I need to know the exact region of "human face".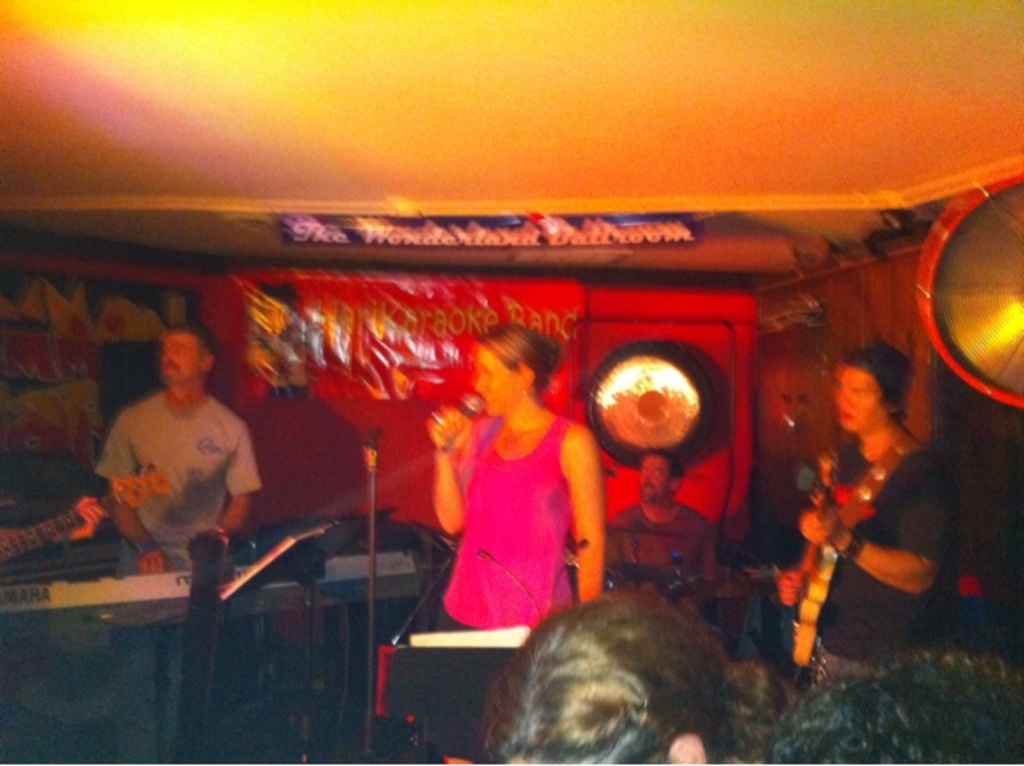
Region: {"left": 640, "top": 462, "right": 672, "bottom": 502}.
